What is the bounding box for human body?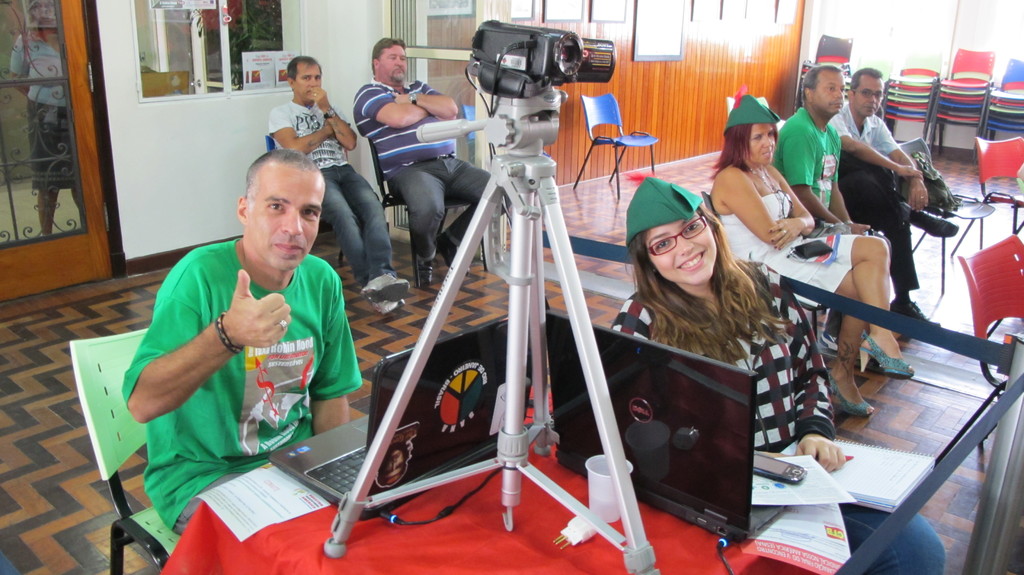
<bbox>609, 171, 948, 574</bbox>.
